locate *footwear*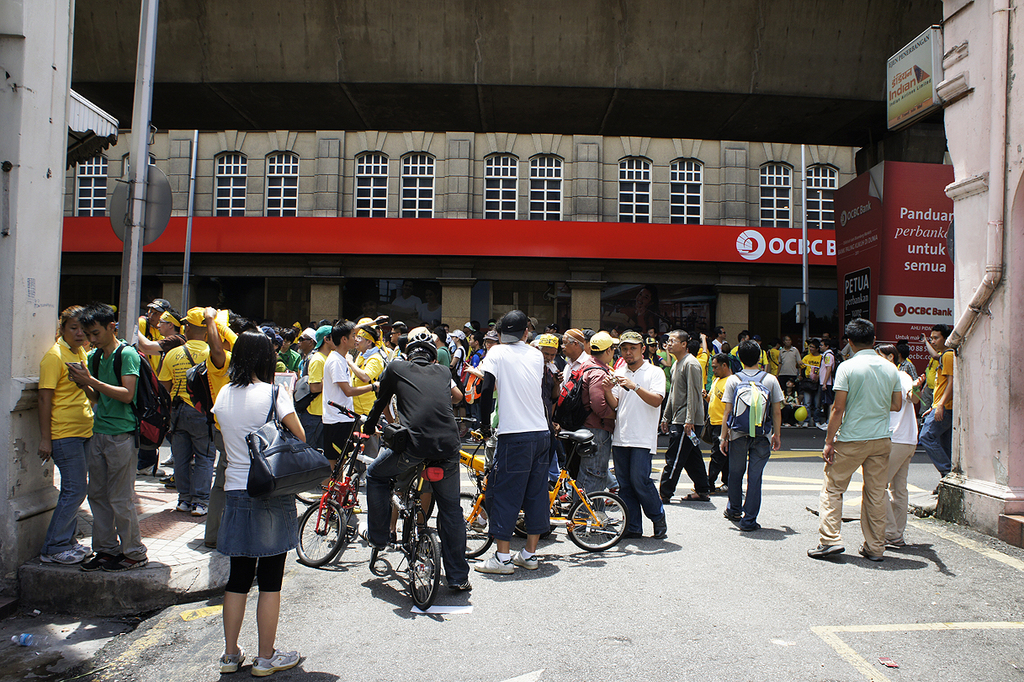
crop(618, 528, 640, 538)
